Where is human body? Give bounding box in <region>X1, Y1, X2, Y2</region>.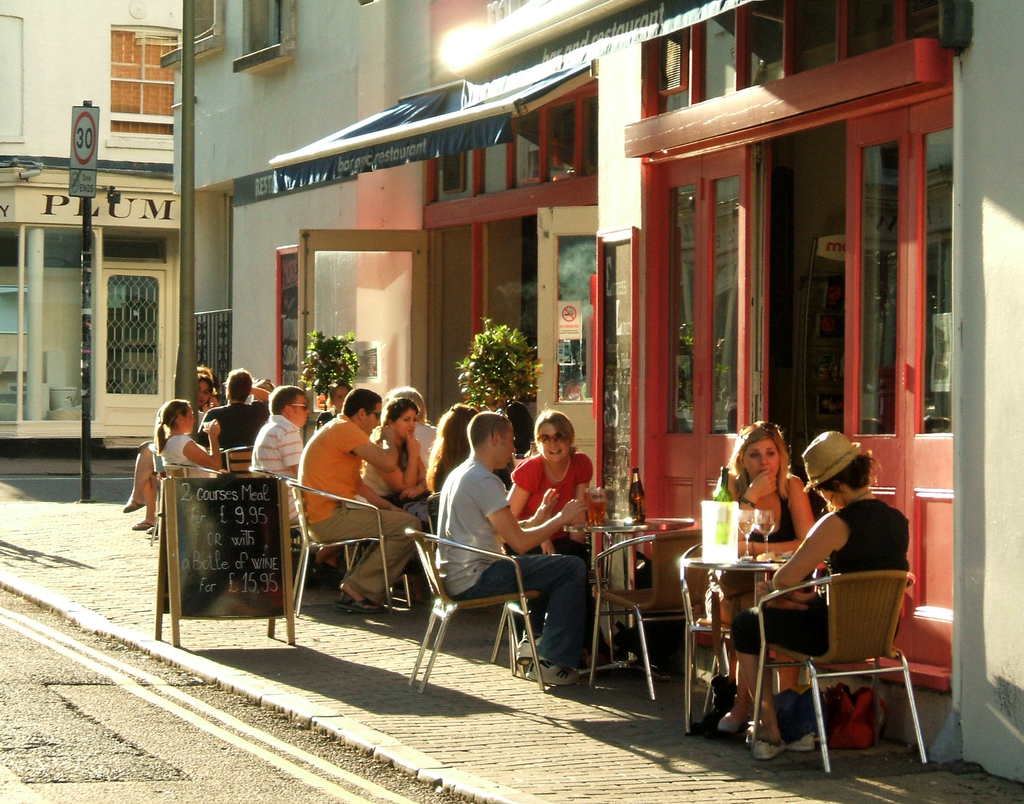
<region>209, 392, 271, 443</region>.
